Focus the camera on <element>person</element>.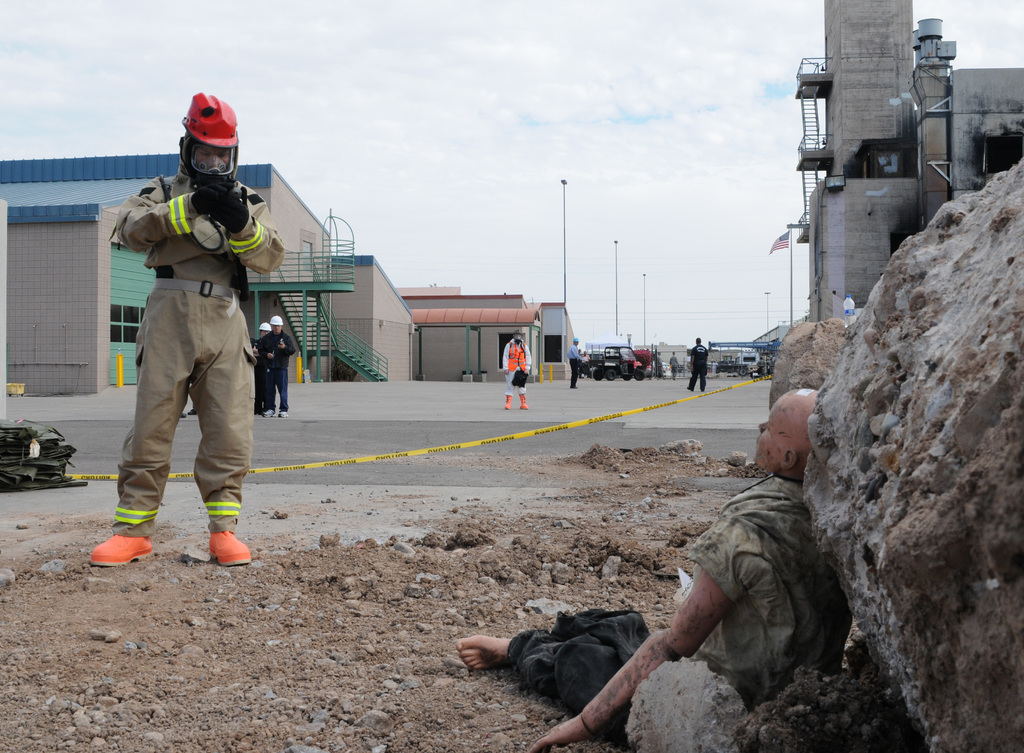
Focus region: <bbox>251, 319, 276, 411</bbox>.
